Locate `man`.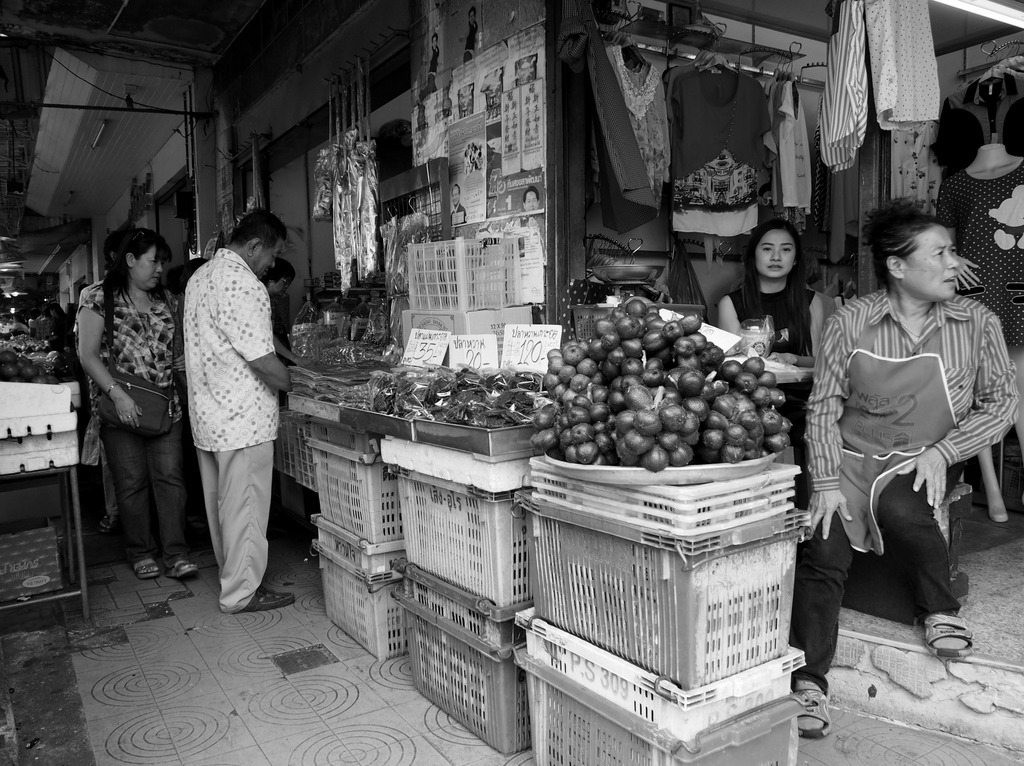
Bounding box: {"x1": 166, "y1": 196, "x2": 292, "y2": 632}.
